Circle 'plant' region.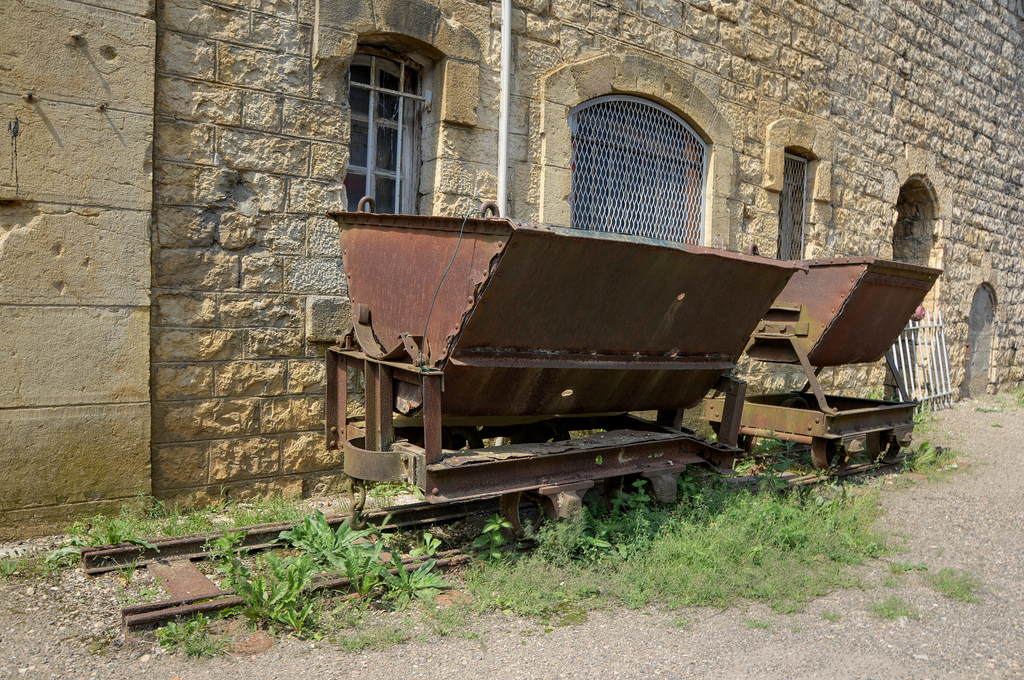
Region: left=888, top=437, right=957, bottom=474.
